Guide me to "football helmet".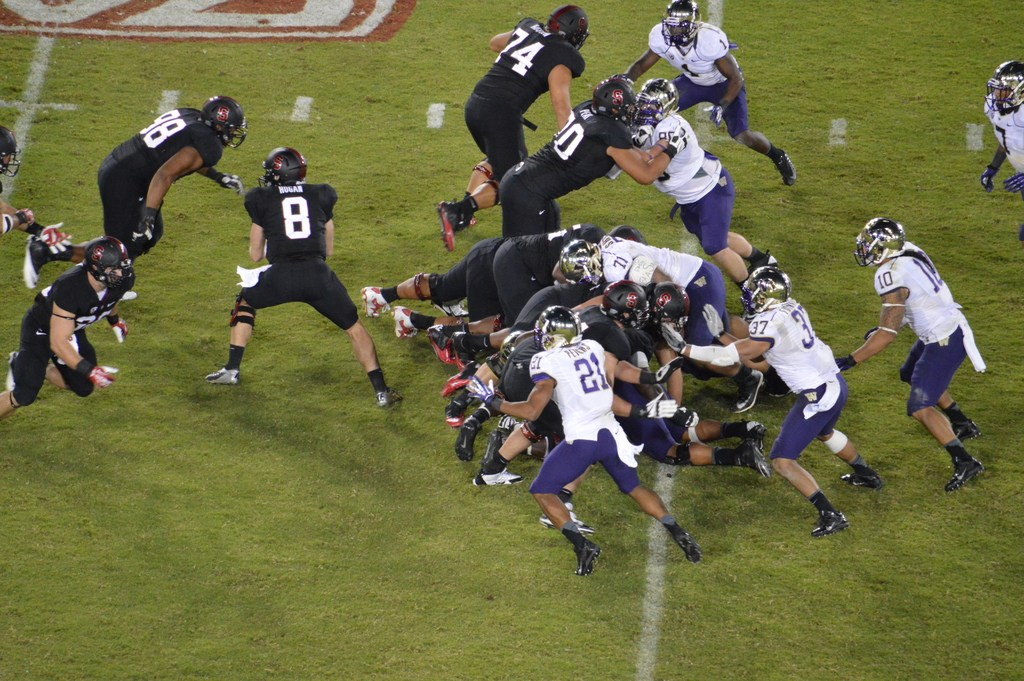
Guidance: [563, 240, 604, 273].
